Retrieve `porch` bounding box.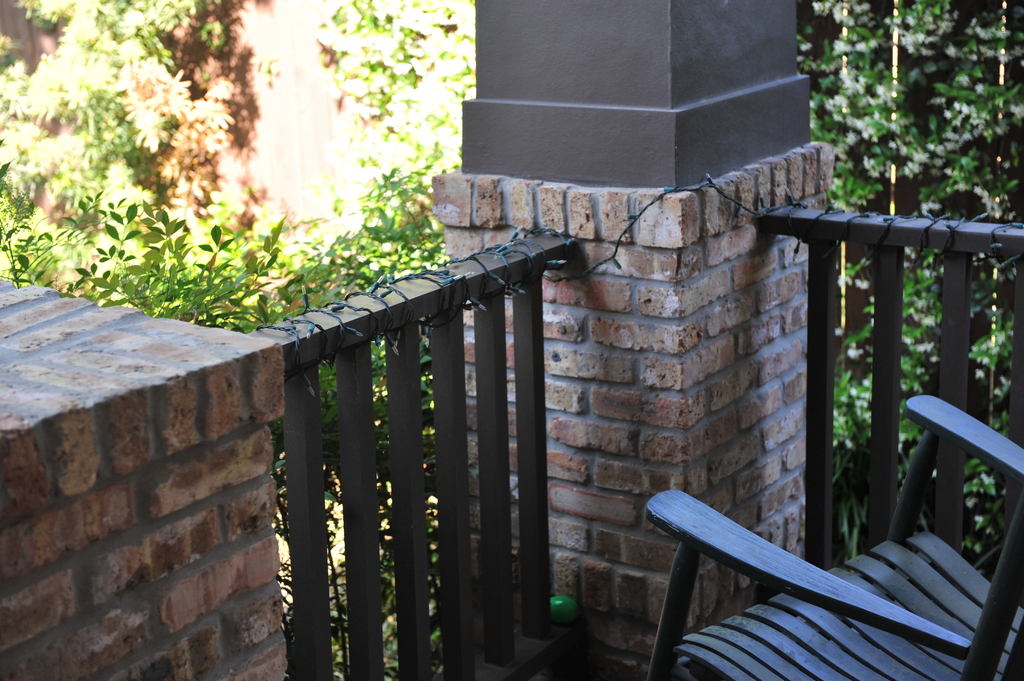
Bounding box: [left=0, top=97, right=1023, bottom=614].
